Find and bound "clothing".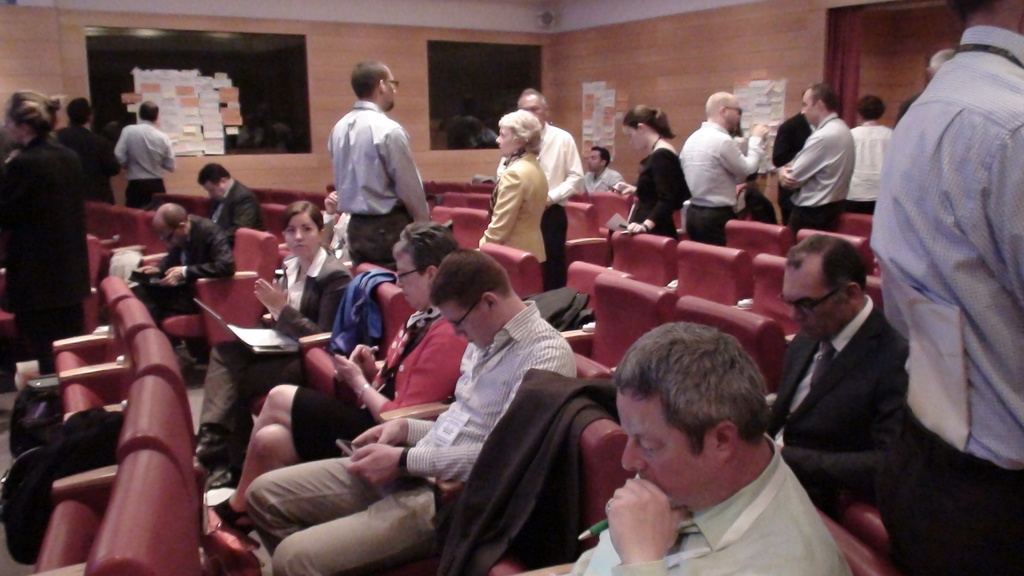
Bound: [473, 148, 545, 258].
